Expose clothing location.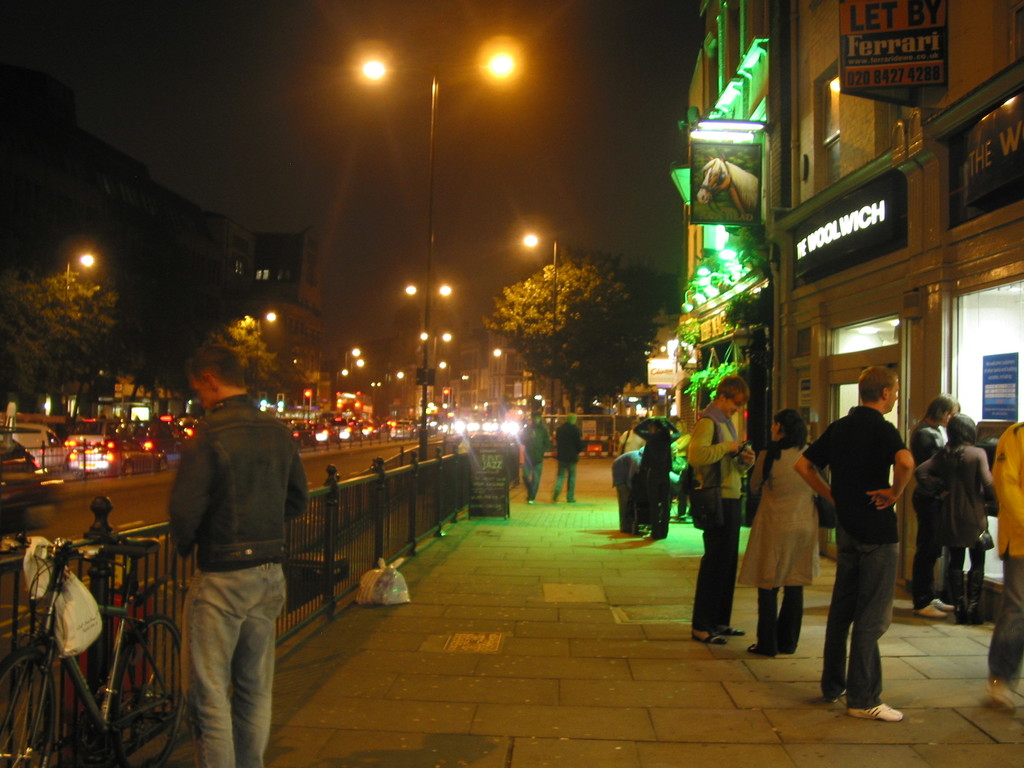
Exposed at {"left": 611, "top": 447, "right": 646, "bottom": 526}.
